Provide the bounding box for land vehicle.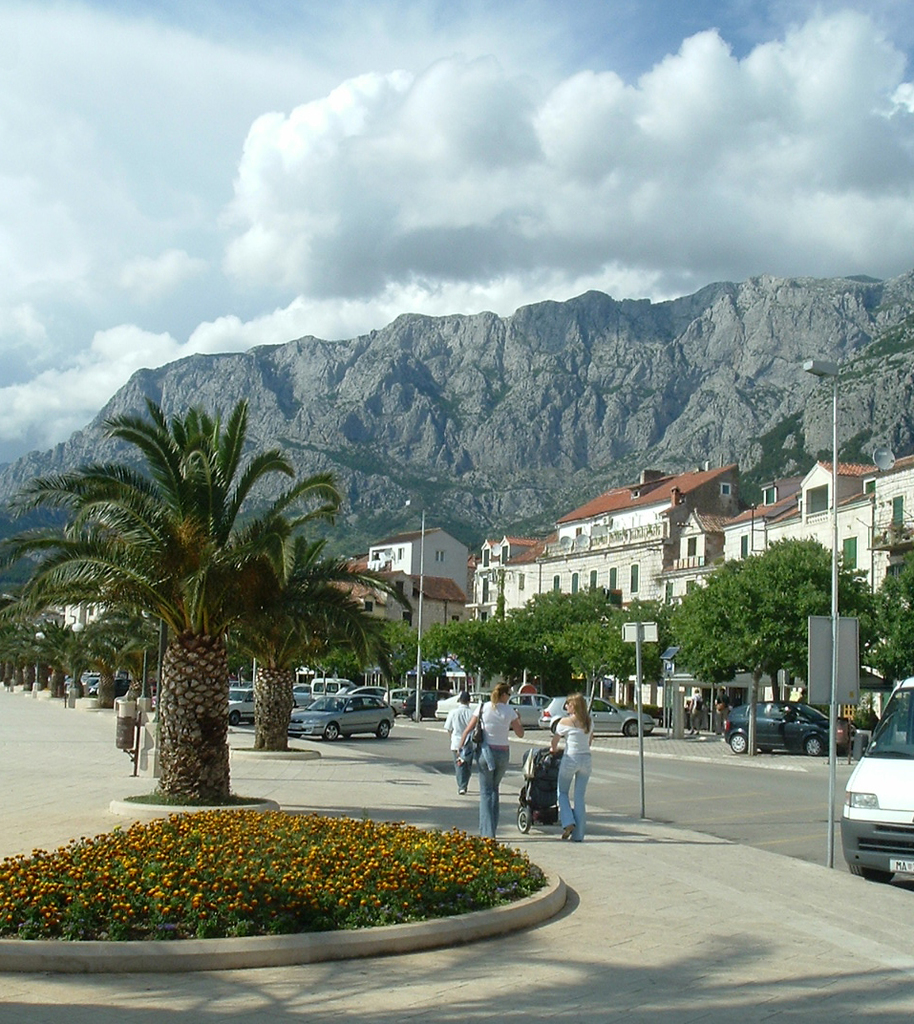
{"x1": 390, "y1": 689, "x2": 414, "y2": 705}.
